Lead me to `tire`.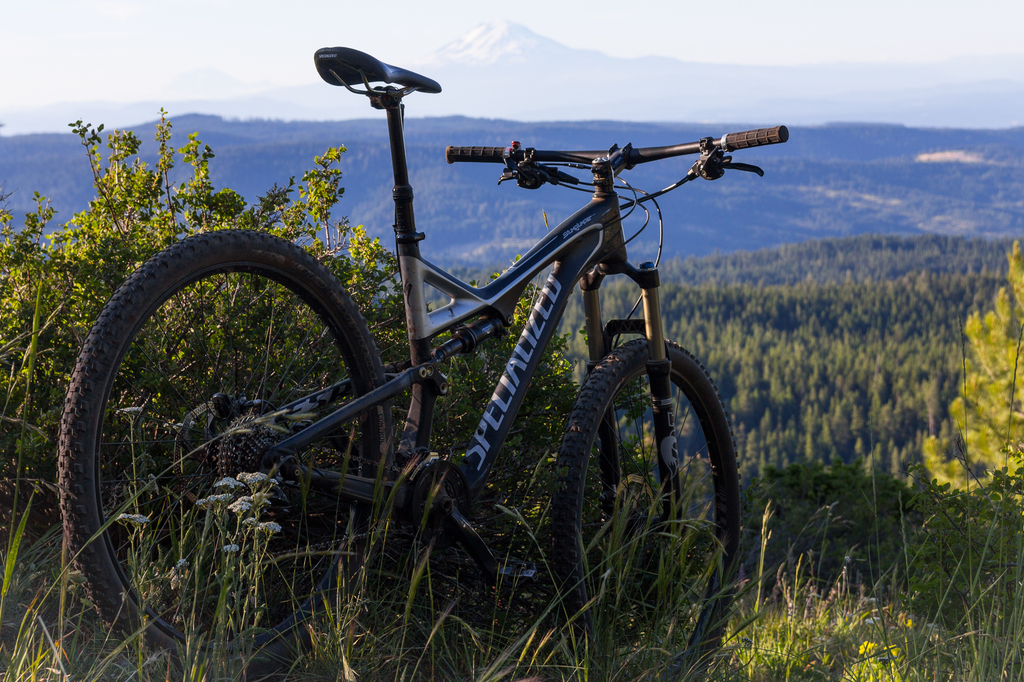
Lead to 55:215:371:599.
